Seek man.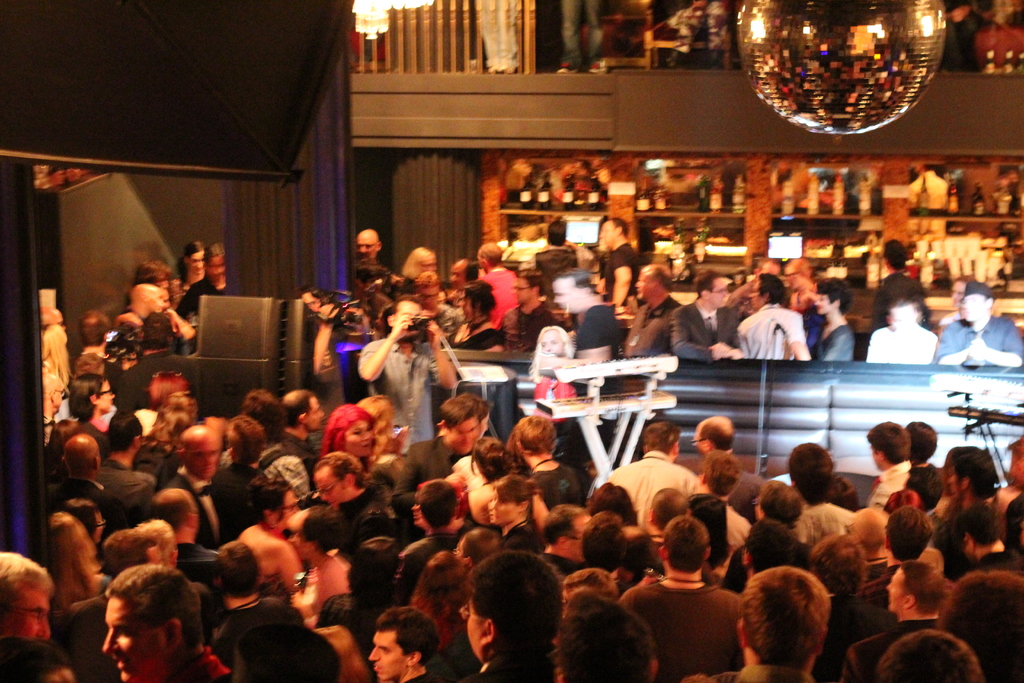
40:428:102:511.
